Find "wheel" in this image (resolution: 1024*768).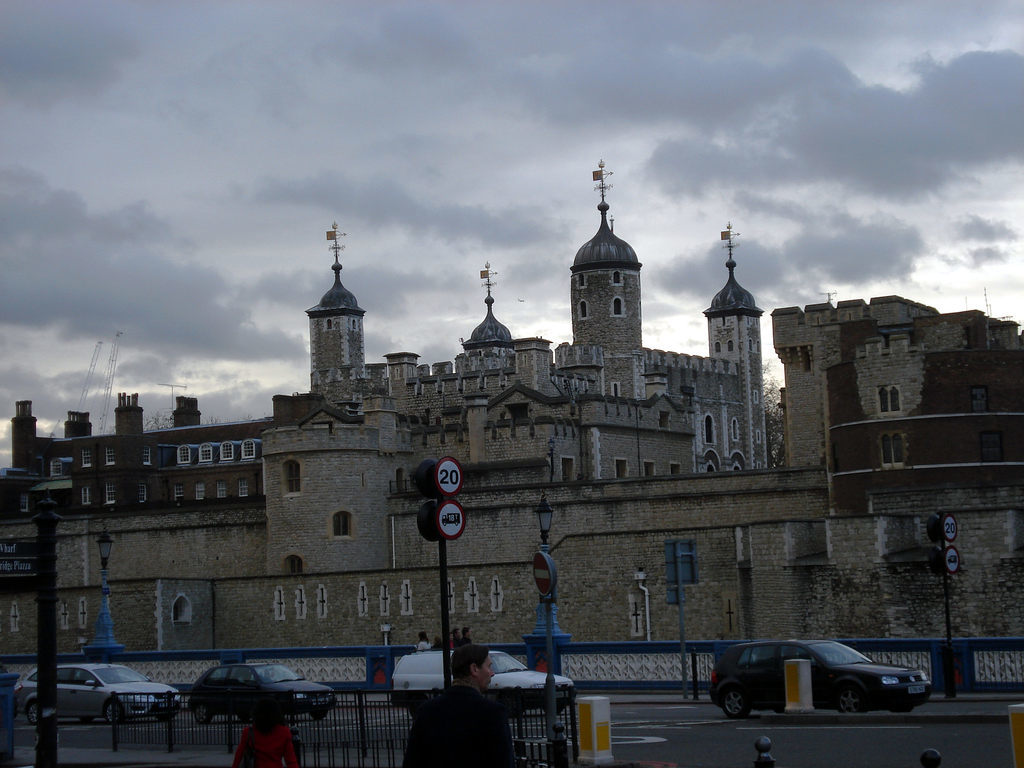
[left=191, top=701, right=208, bottom=720].
